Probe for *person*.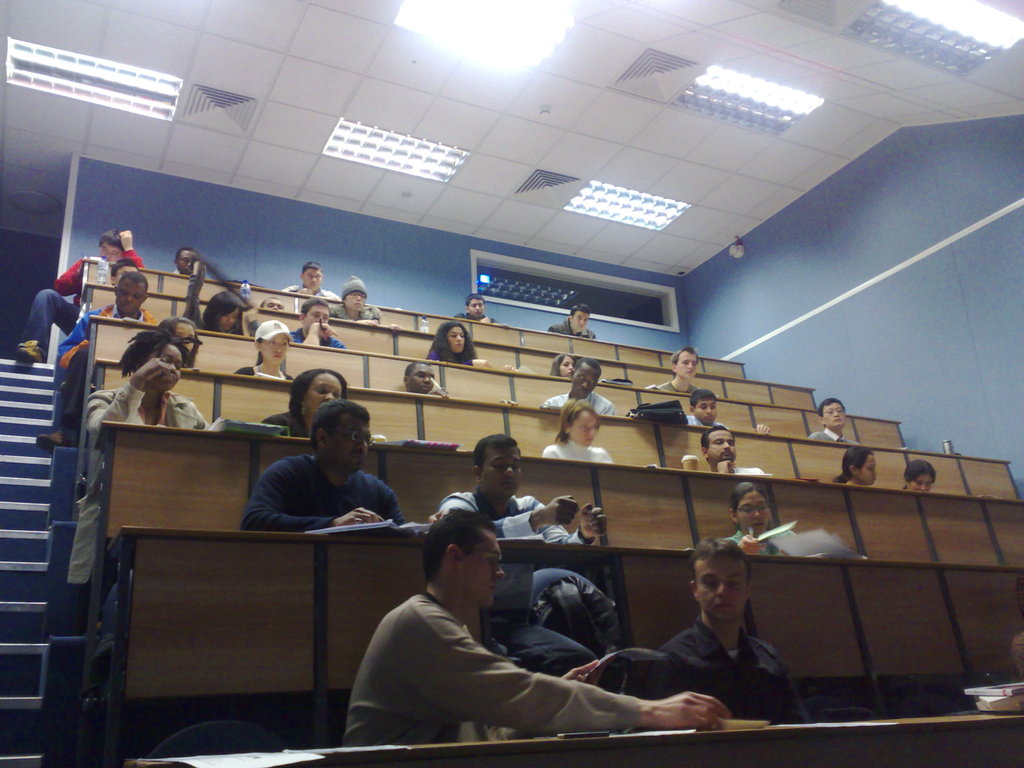
Probe result: (x1=182, y1=253, x2=263, y2=337).
